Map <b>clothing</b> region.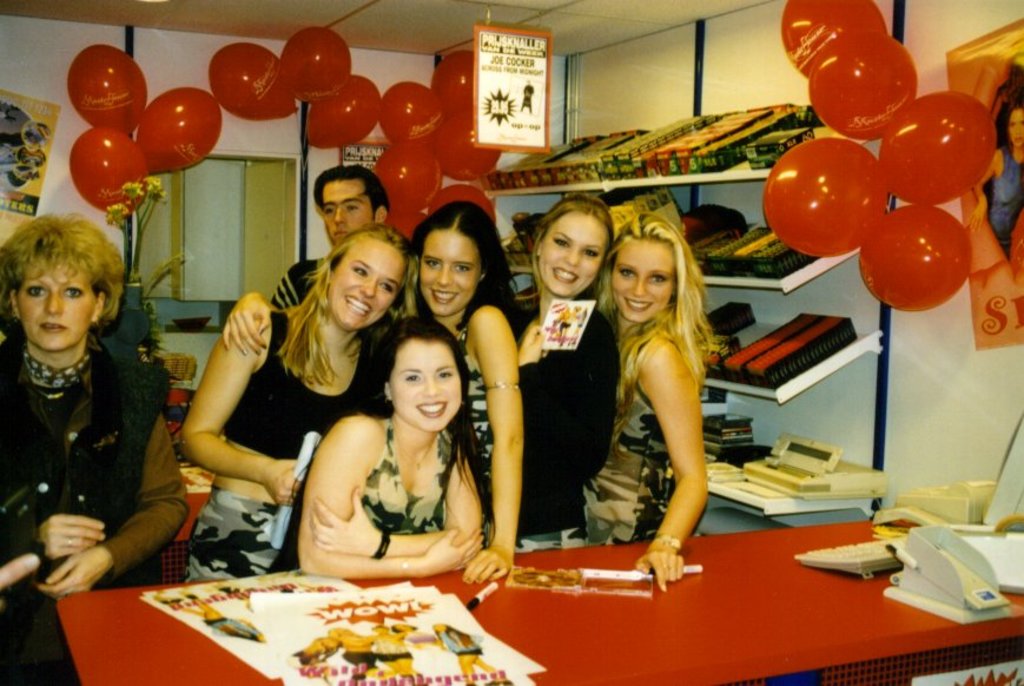
Mapped to 510:285:622:546.
